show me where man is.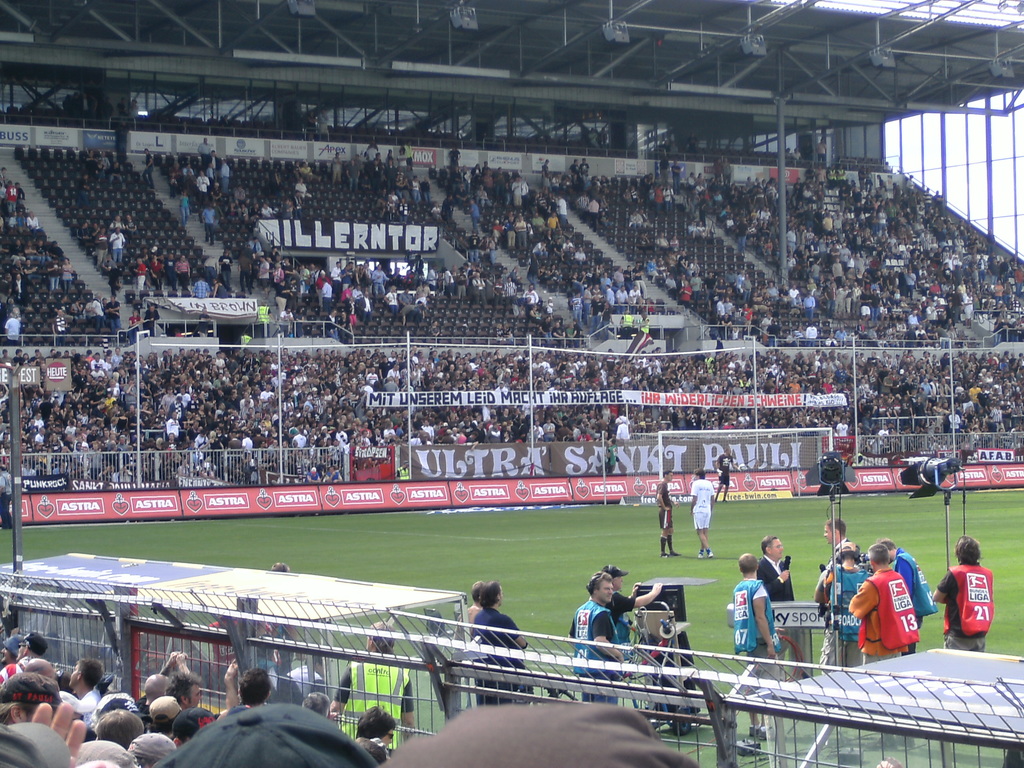
man is at Rect(486, 237, 494, 263).
